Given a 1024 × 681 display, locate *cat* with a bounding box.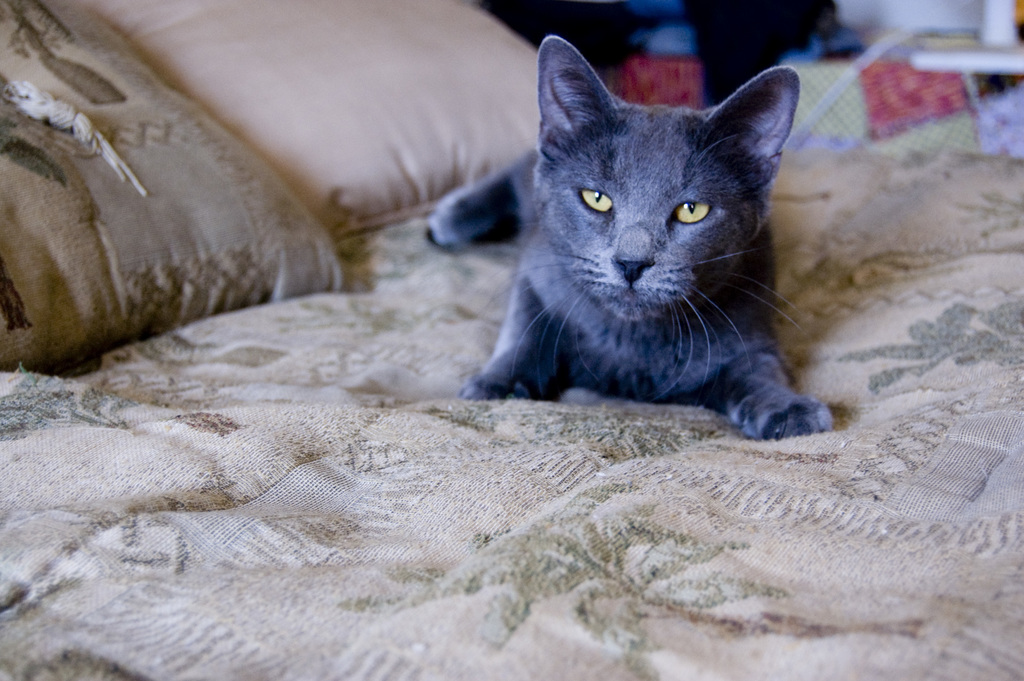
Located: (x1=419, y1=29, x2=845, y2=443).
